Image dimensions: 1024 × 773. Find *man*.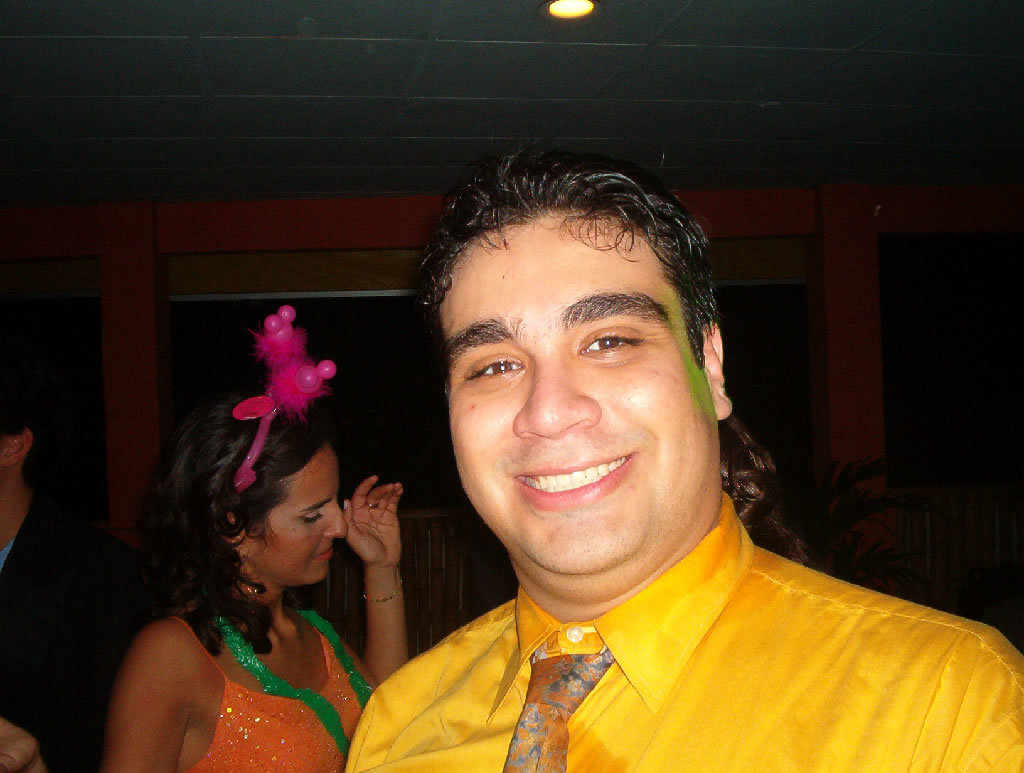
[292,153,996,759].
